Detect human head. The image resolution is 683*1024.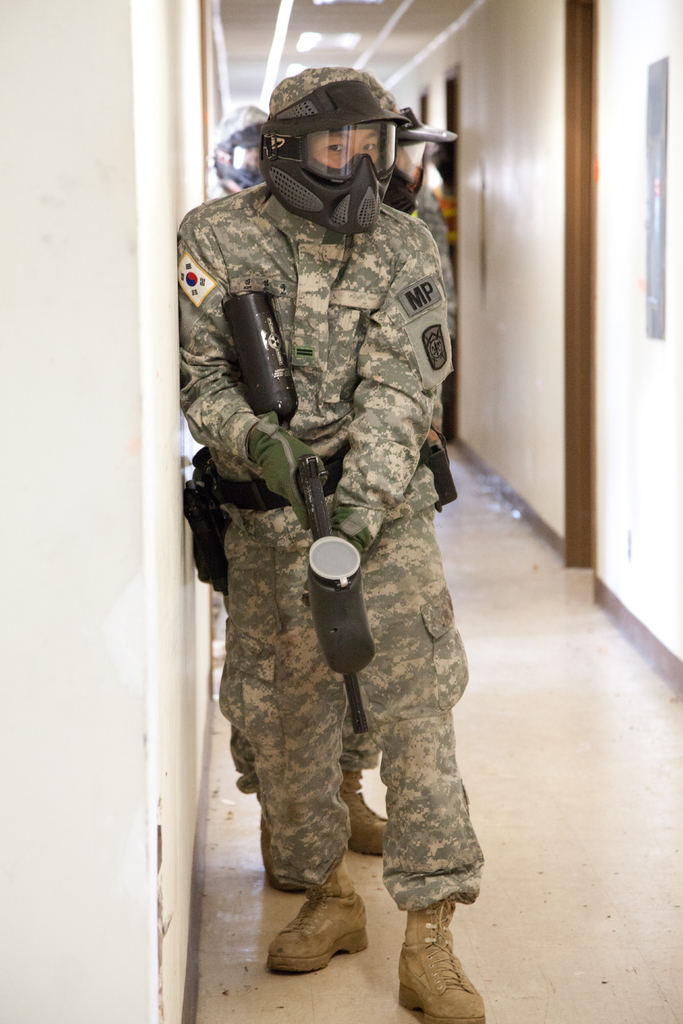
(left=258, top=64, right=406, bottom=231).
